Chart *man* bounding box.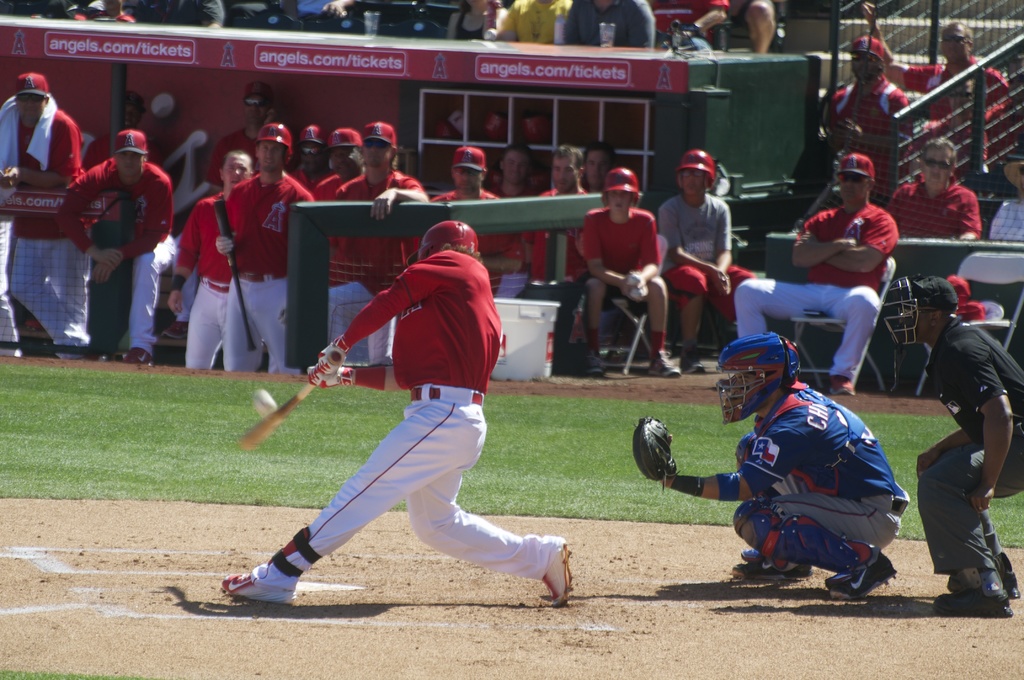
Charted: x1=209 y1=77 x2=283 y2=184.
